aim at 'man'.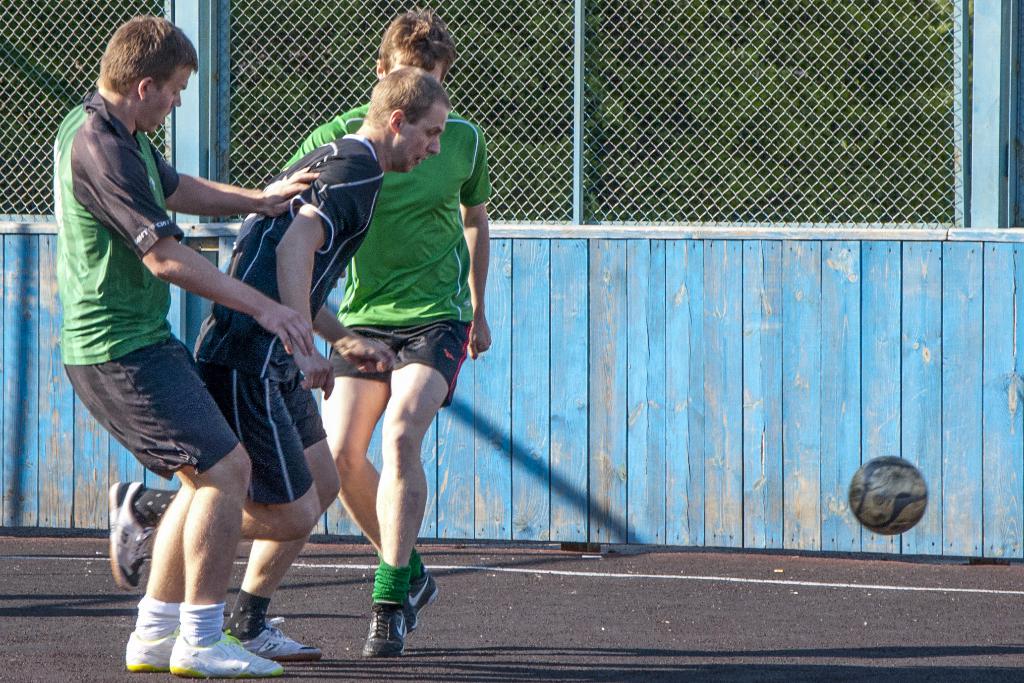
Aimed at locate(107, 64, 450, 661).
